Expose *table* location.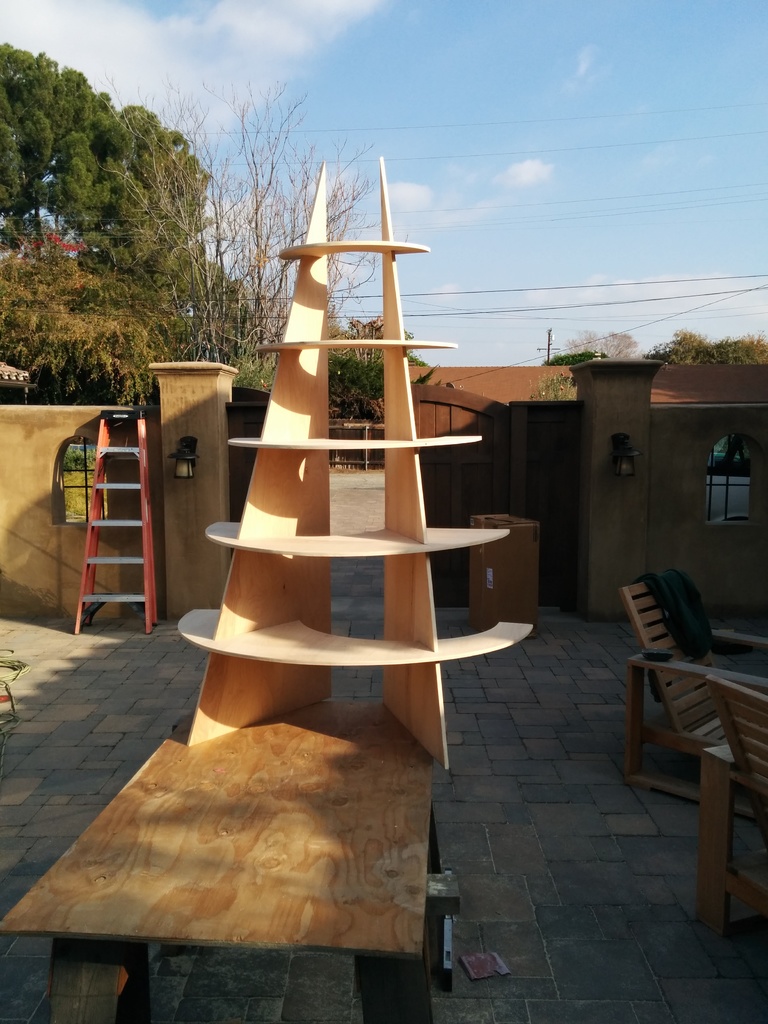
Exposed at l=0, t=694, r=439, b=1023.
